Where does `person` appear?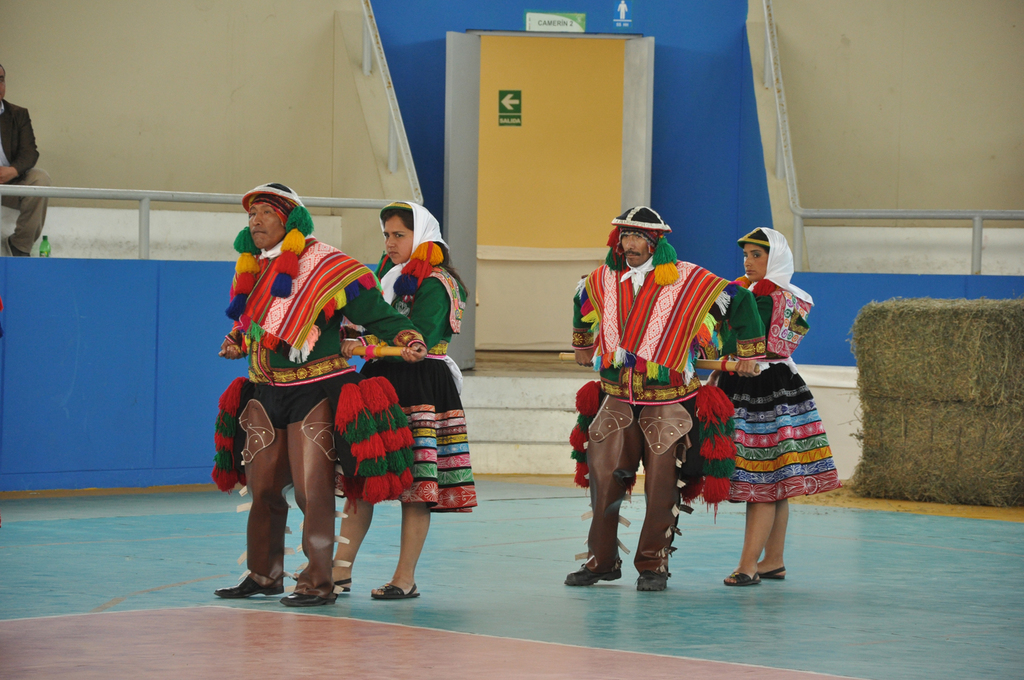
Appears at bbox=[712, 227, 838, 586].
